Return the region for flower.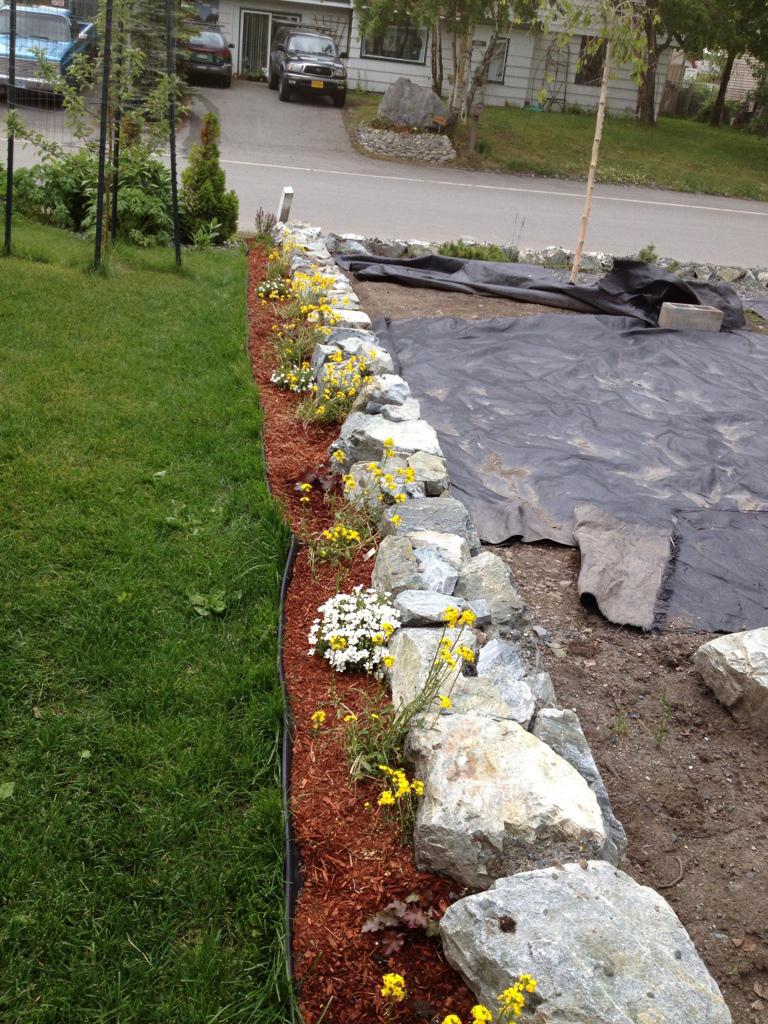
box(440, 1006, 465, 1023).
